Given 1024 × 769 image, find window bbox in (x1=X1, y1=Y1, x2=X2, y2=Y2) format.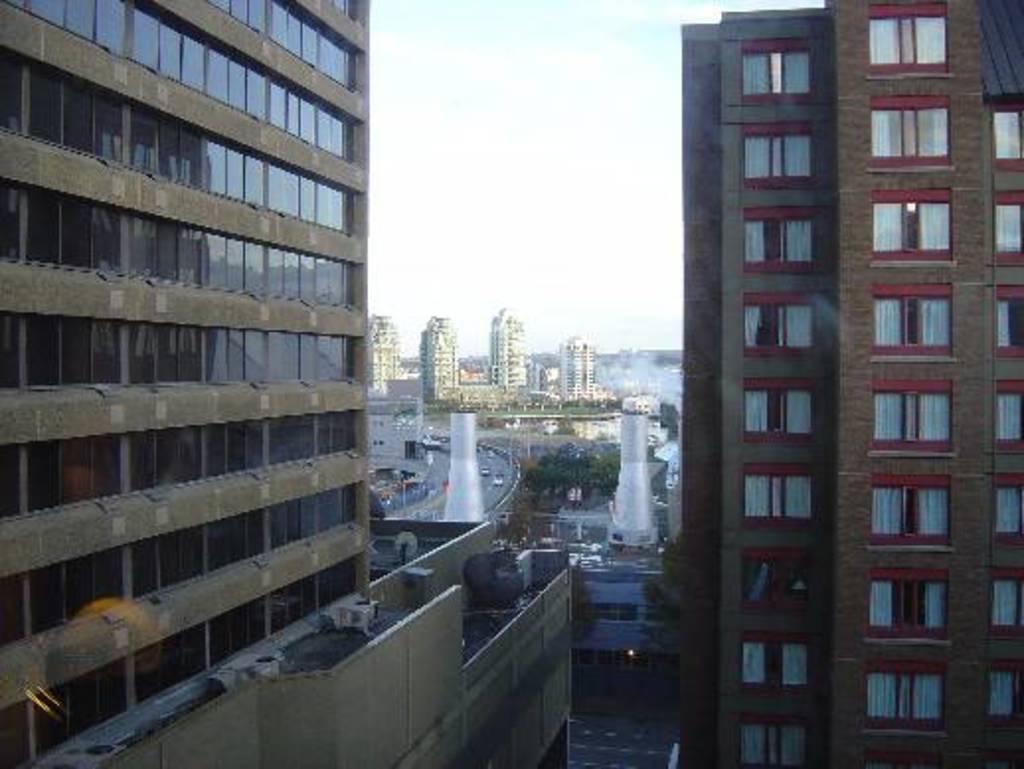
(x1=876, y1=186, x2=949, y2=263).
